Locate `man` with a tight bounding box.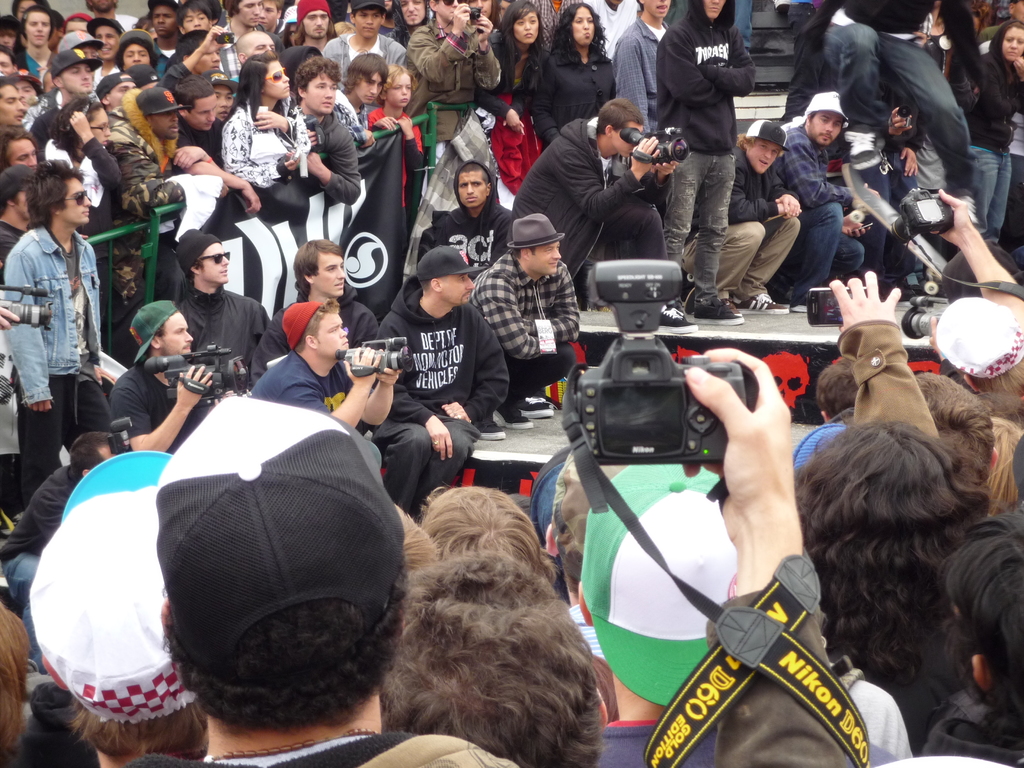
bbox=[250, 238, 383, 383].
